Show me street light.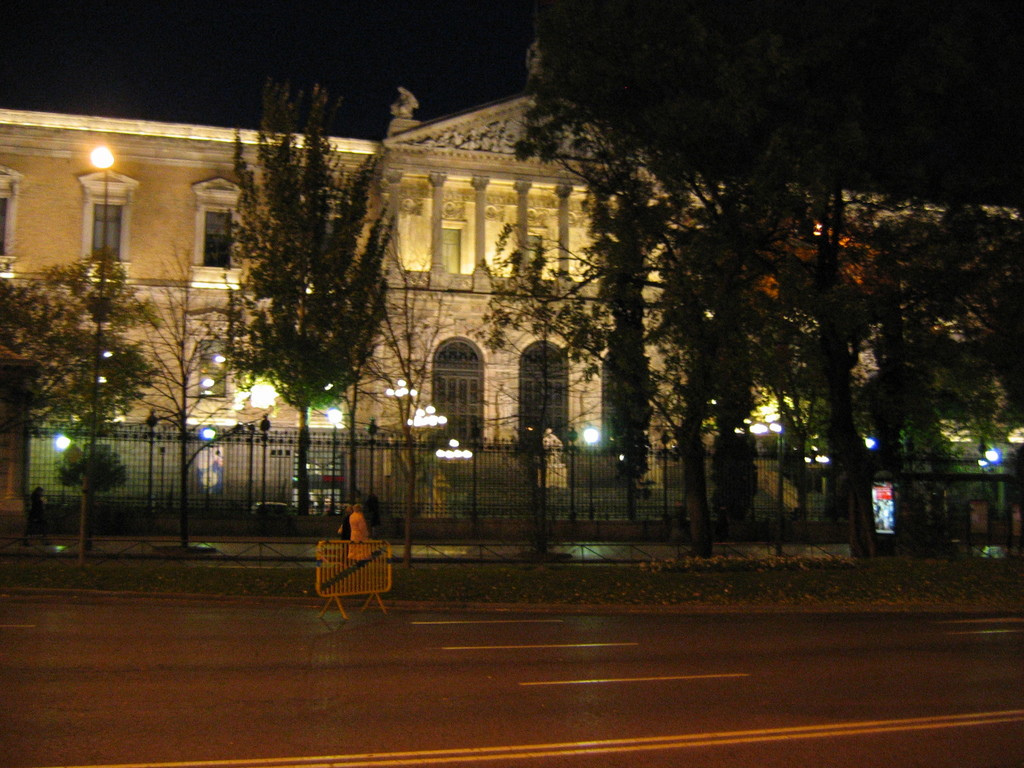
street light is here: {"x1": 195, "y1": 423, "x2": 220, "y2": 501}.
